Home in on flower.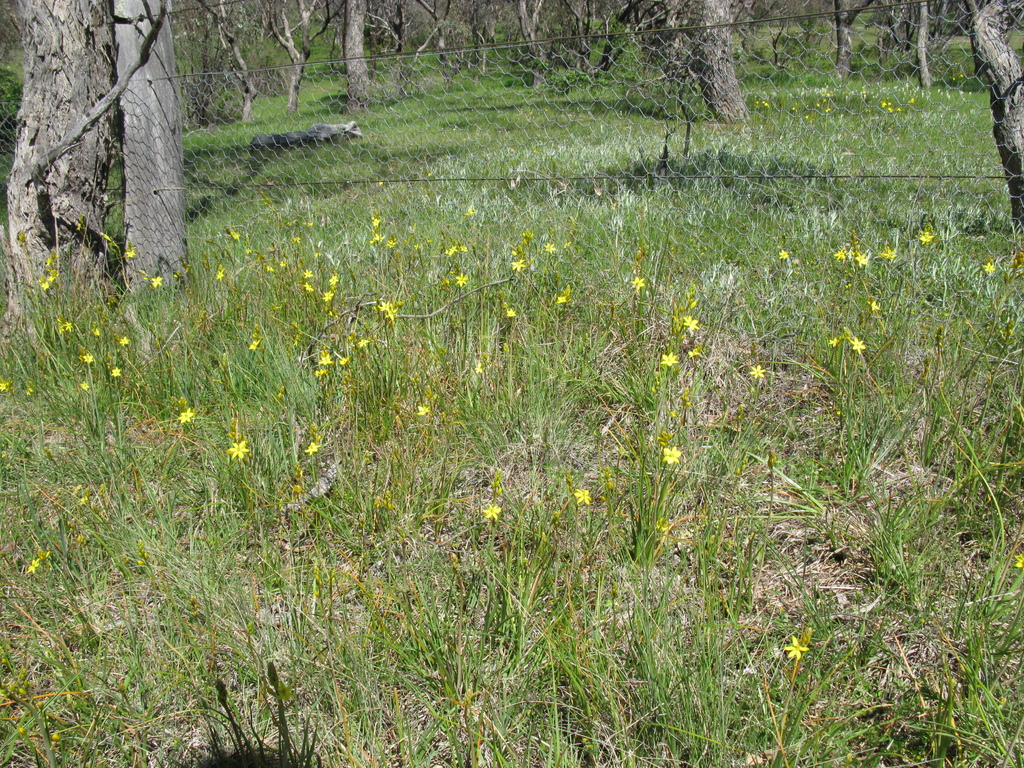
Homed in at x1=303 y1=265 x2=320 y2=281.
